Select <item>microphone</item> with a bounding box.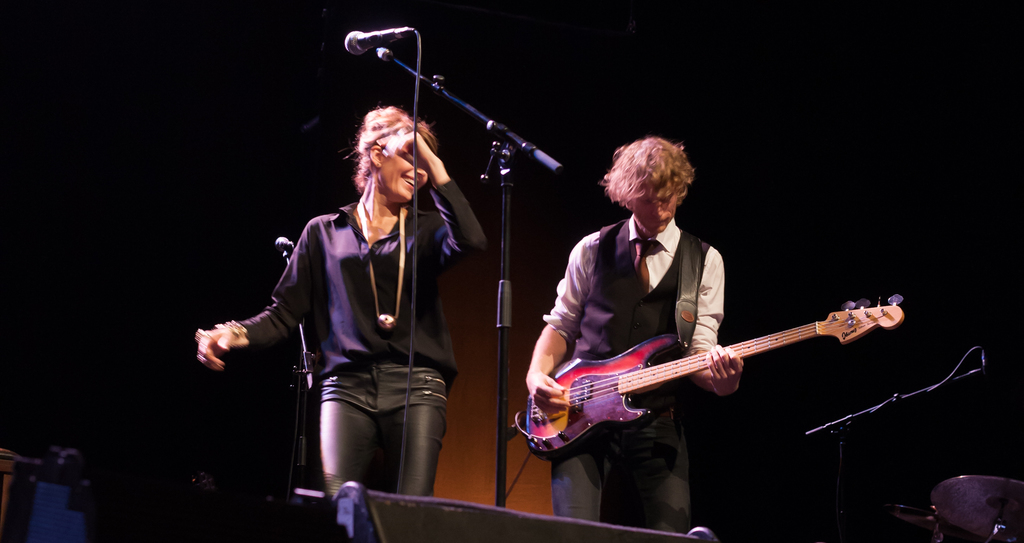
region(346, 27, 392, 57).
